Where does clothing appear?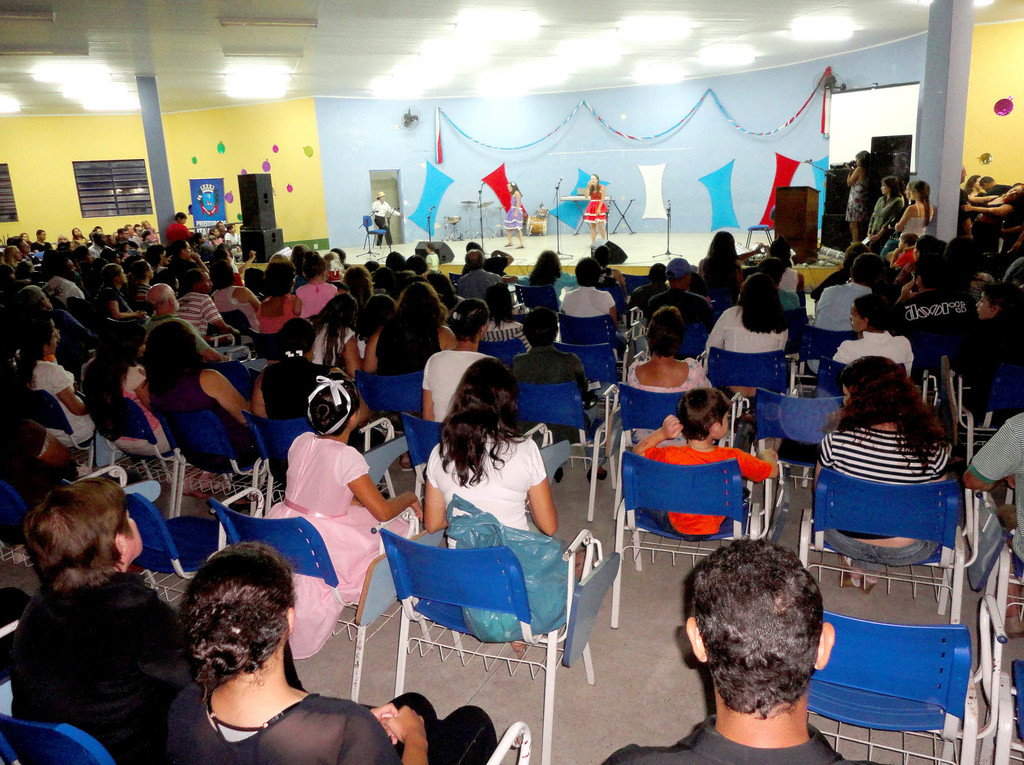
Appears at box(362, 317, 441, 376).
